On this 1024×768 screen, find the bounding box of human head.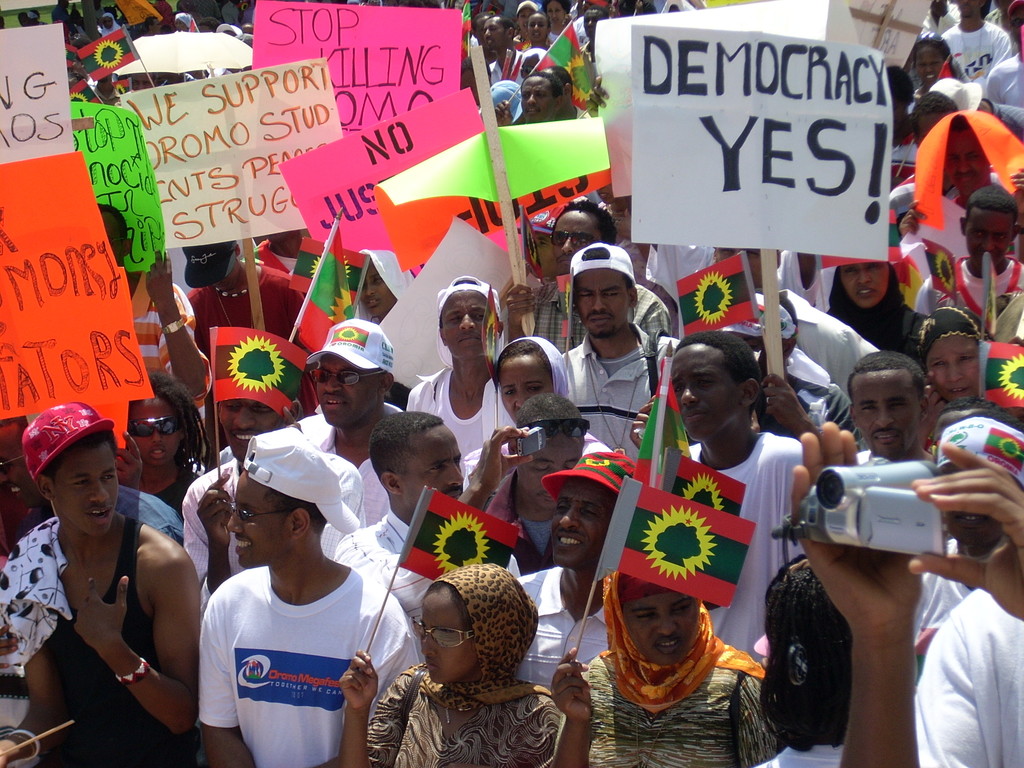
Bounding box: {"x1": 881, "y1": 65, "x2": 916, "y2": 118}.
